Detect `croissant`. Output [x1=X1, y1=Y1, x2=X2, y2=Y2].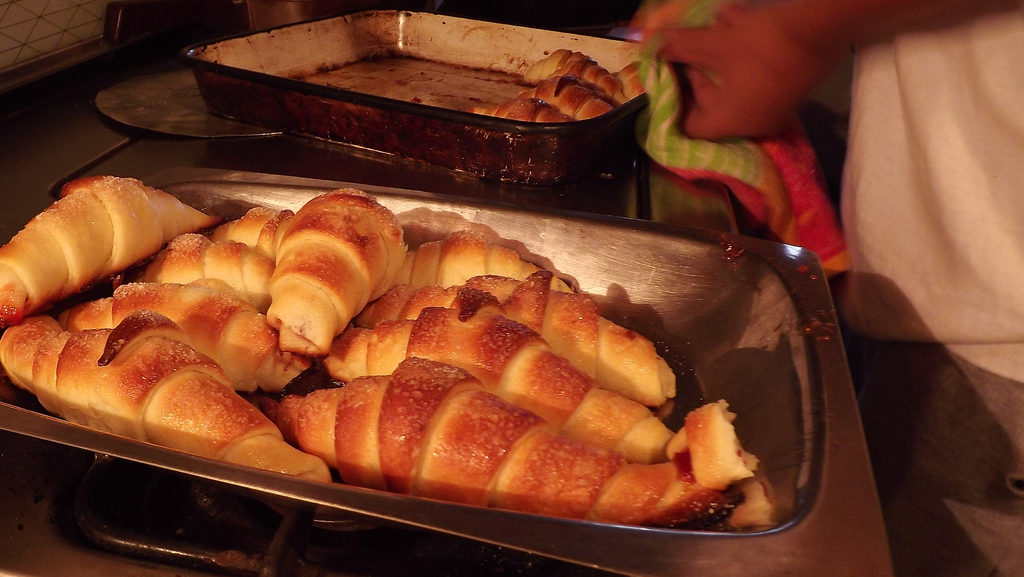
[x1=0, y1=174, x2=219, y2=330].
